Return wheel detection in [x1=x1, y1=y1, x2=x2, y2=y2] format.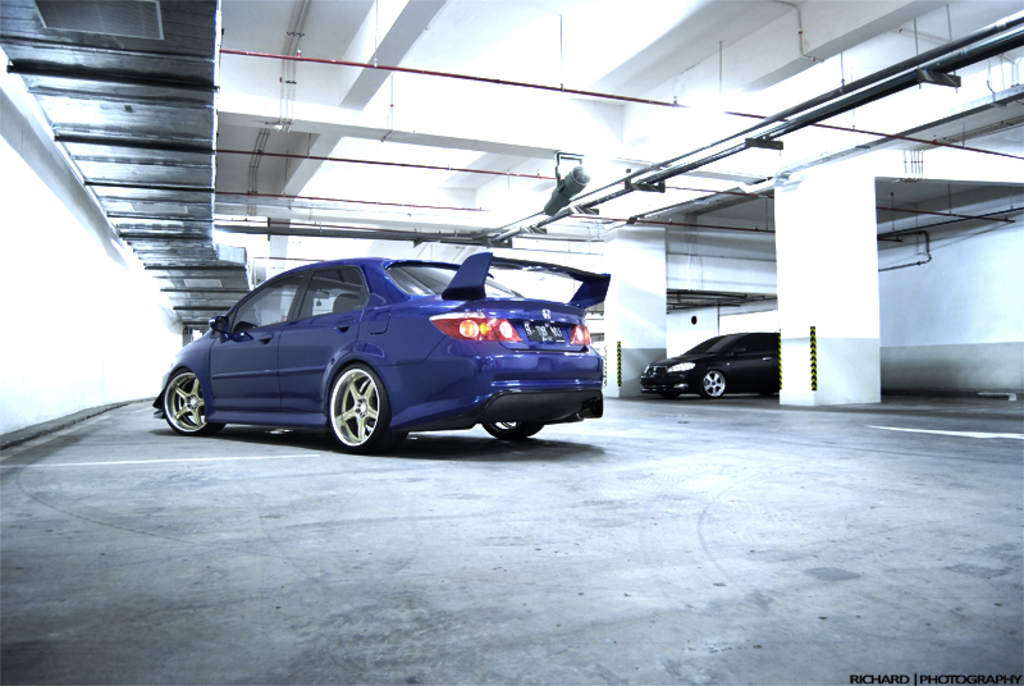
[x1=317, y1=362, x2=383, y2=447].
